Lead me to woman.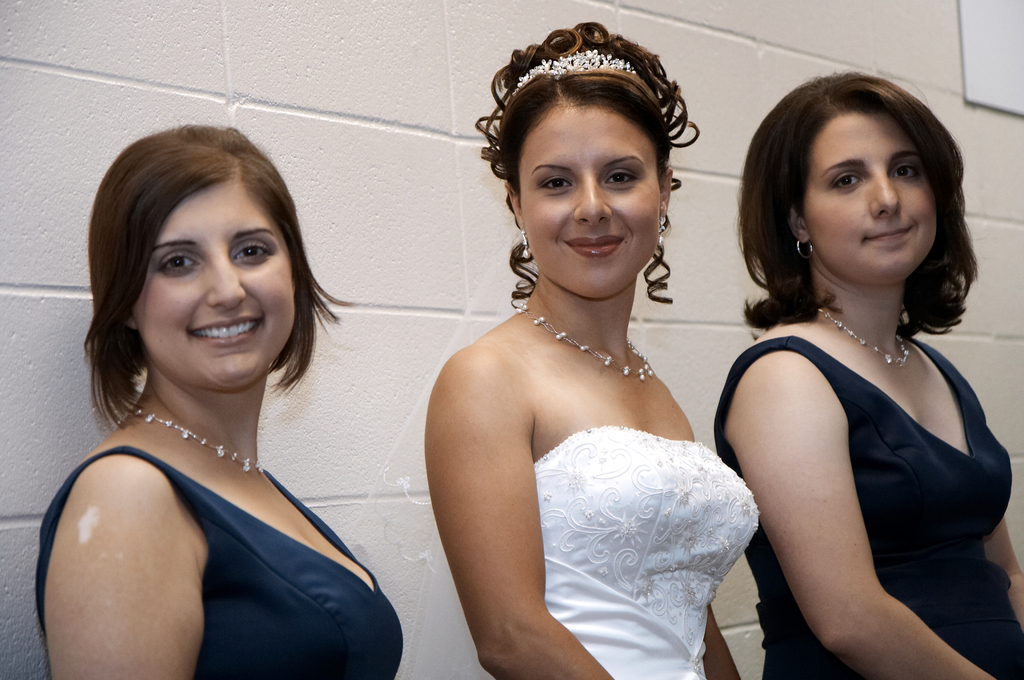
Lead to <region>385, 7, 787, 668</region>.
